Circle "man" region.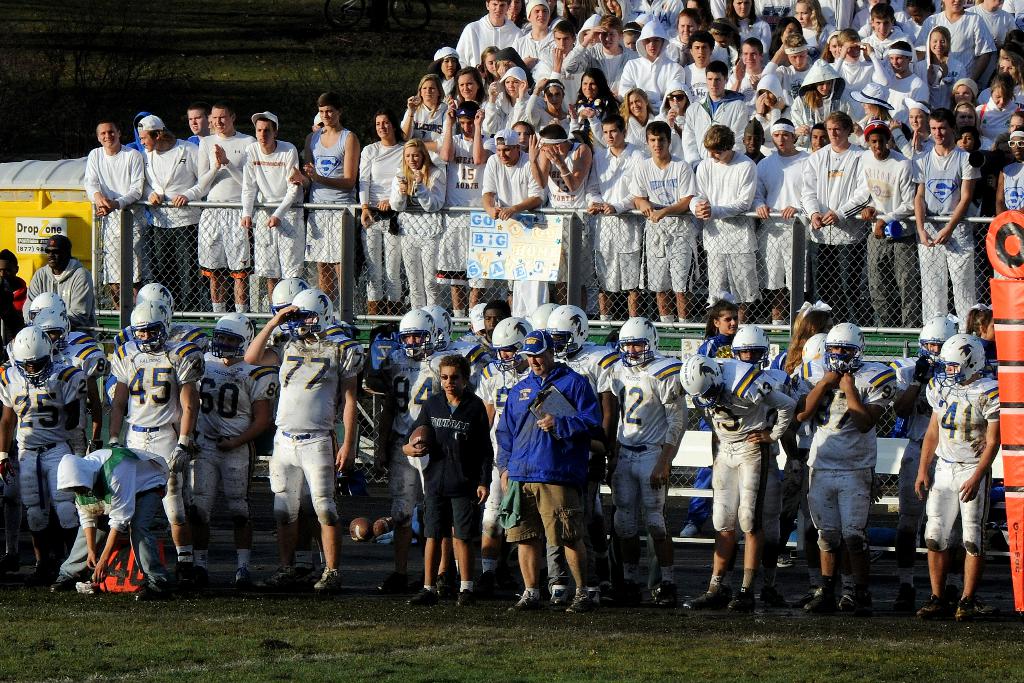
Region: Rect(913, 109, 979, 351).
